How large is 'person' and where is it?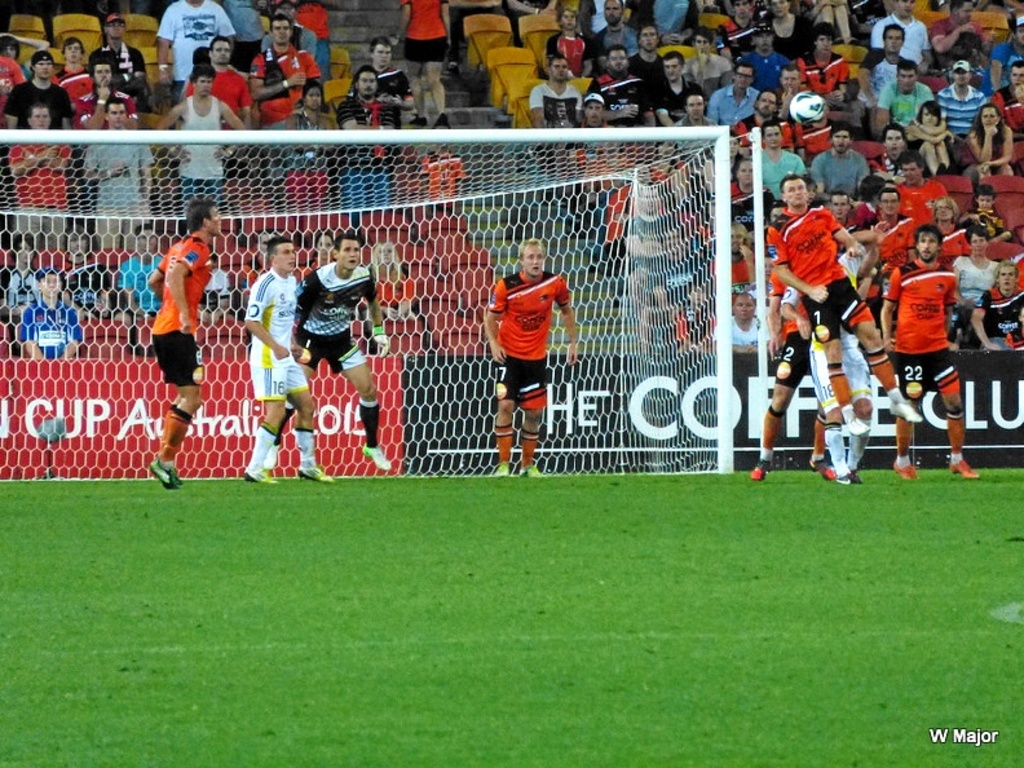
Bounding box: Rect(9, 107, 70, 208).
